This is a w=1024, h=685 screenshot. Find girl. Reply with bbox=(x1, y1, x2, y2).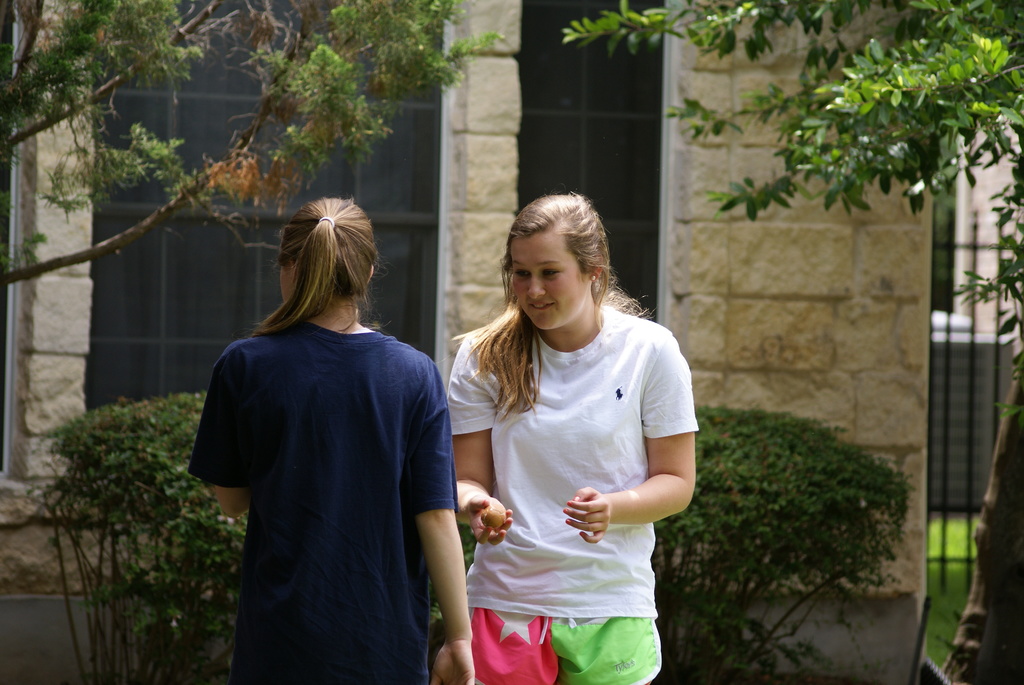
bbox=(189, 196, 473, 684).
